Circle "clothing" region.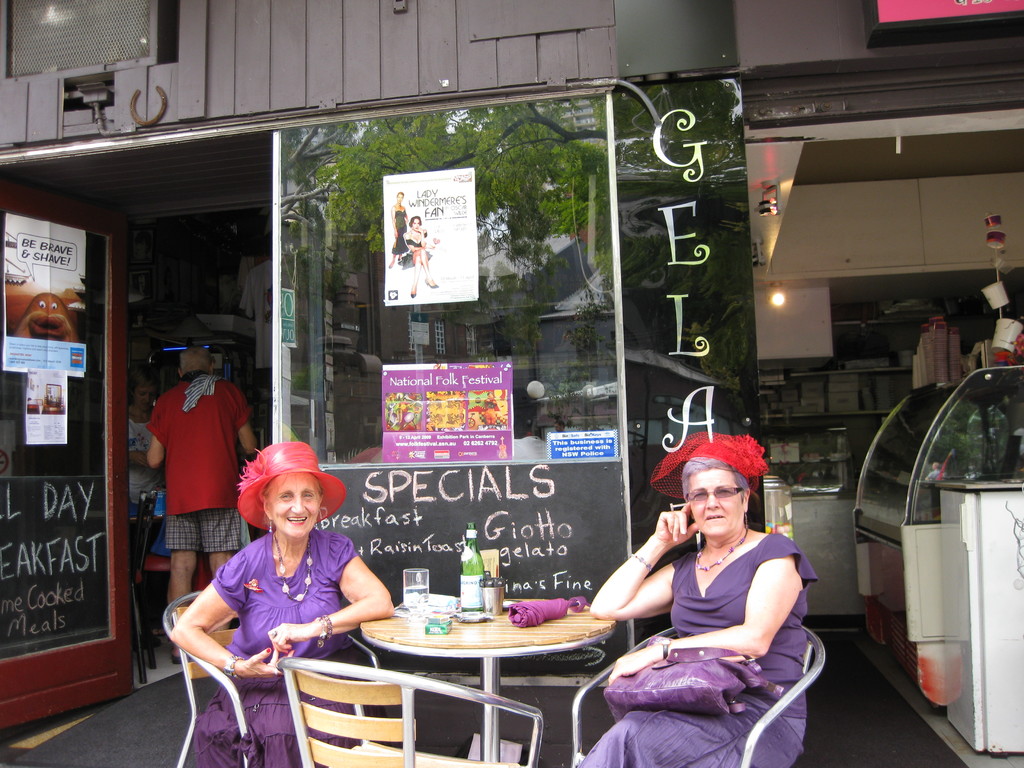
Region: x1=138 y1=364 x2=235 y2=579.
